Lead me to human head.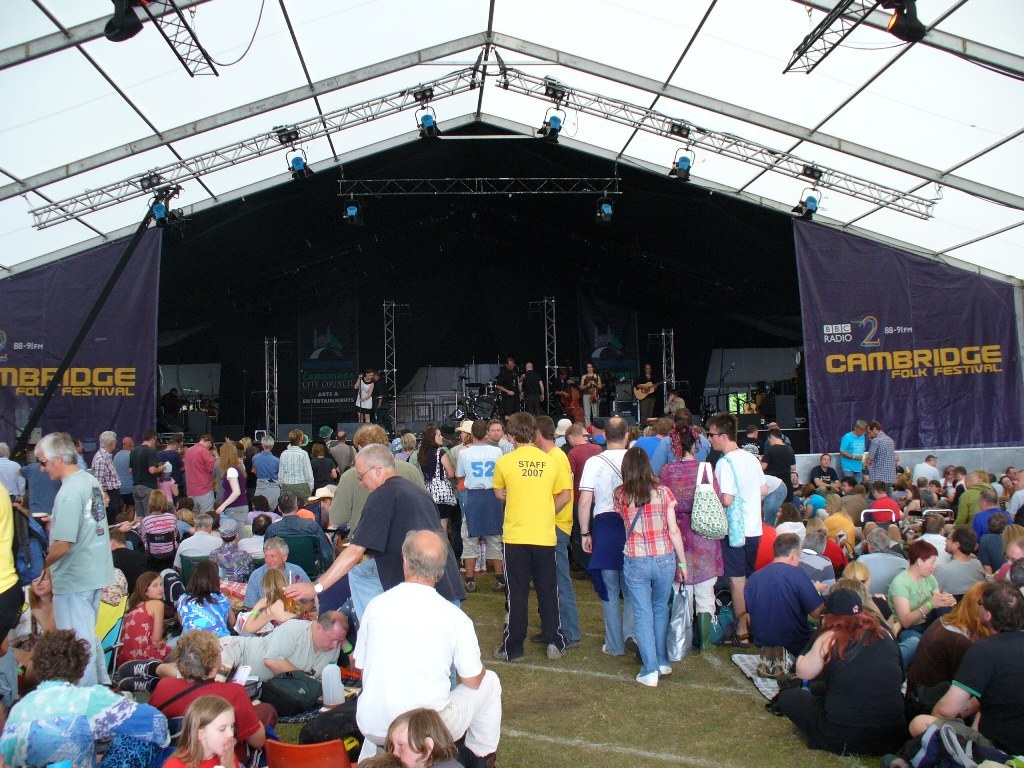
Lead to box=[488, 419, 502, 442].
